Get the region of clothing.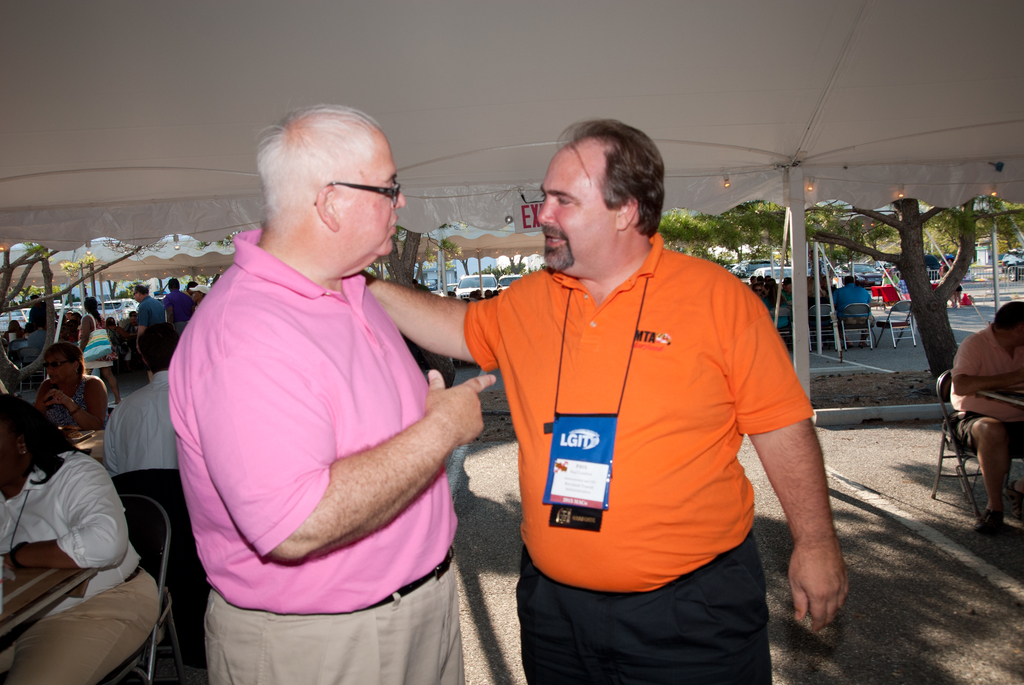
{"left": 49, "top": 367, "right": 104, "bottom": 426}.
